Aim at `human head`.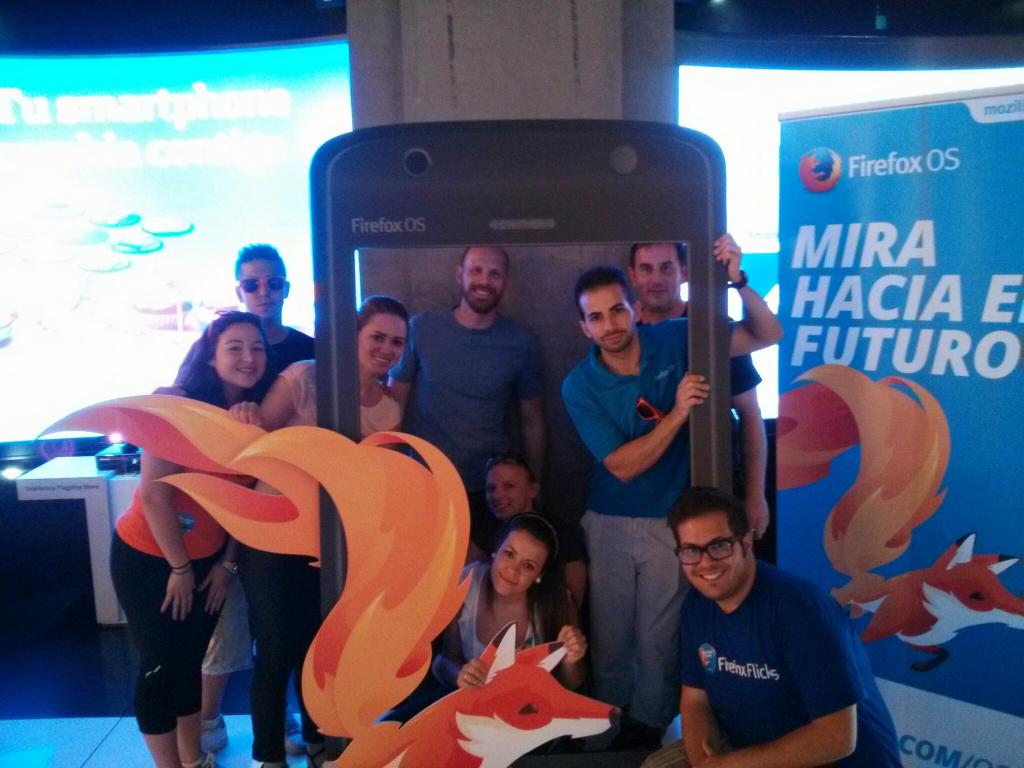
Aimed at rect(666, 485, 752, 598).
